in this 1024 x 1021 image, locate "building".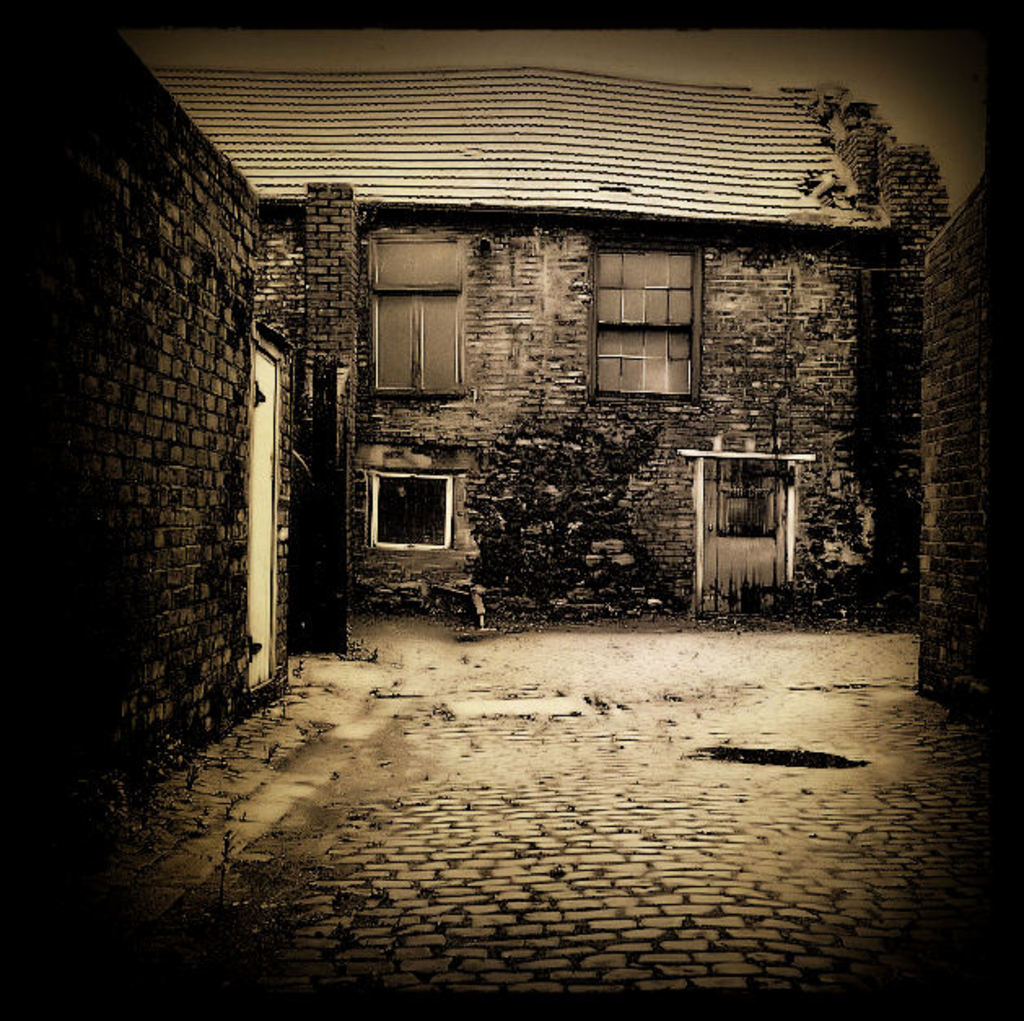
Bounding box: pyautogui.locateOnScreen(142, 60, 891, 624).
